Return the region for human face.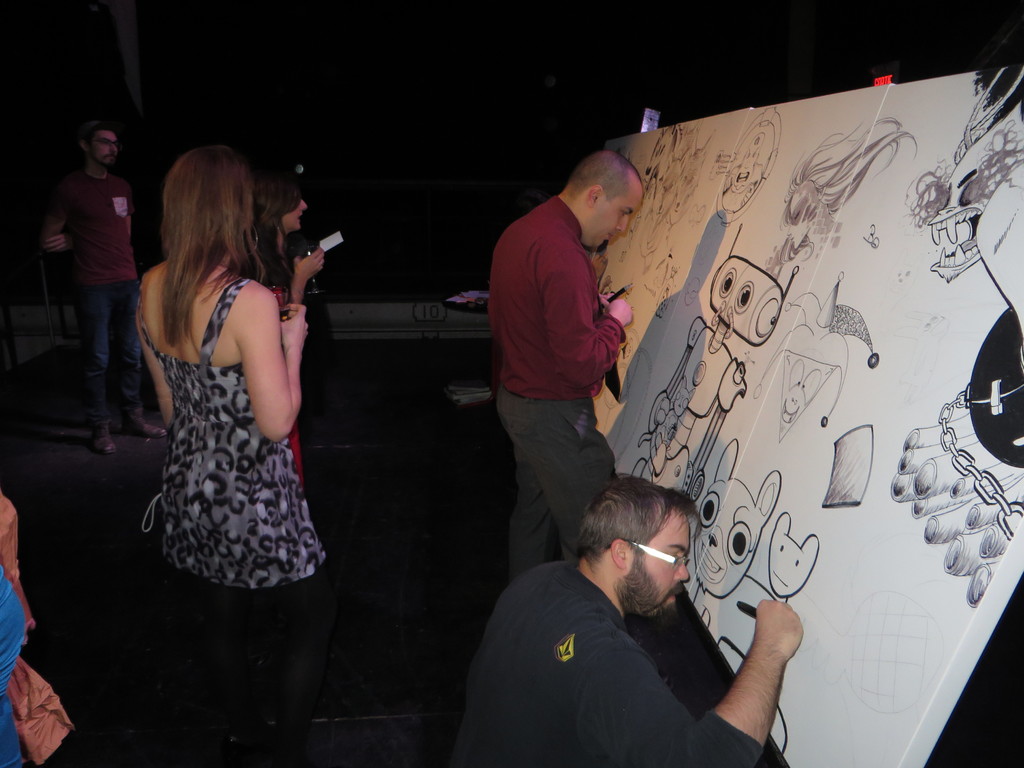
<region>620, 505, 685, 620</region>.
